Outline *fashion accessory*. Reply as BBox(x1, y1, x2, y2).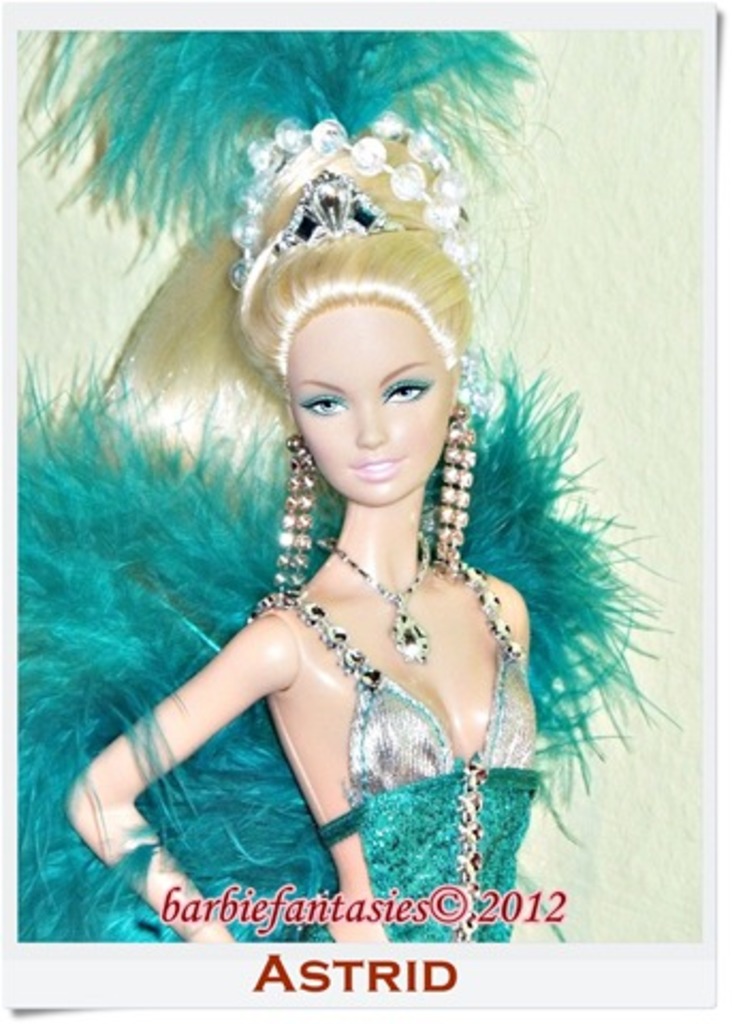
BBox(446, 757, 480, 947).
